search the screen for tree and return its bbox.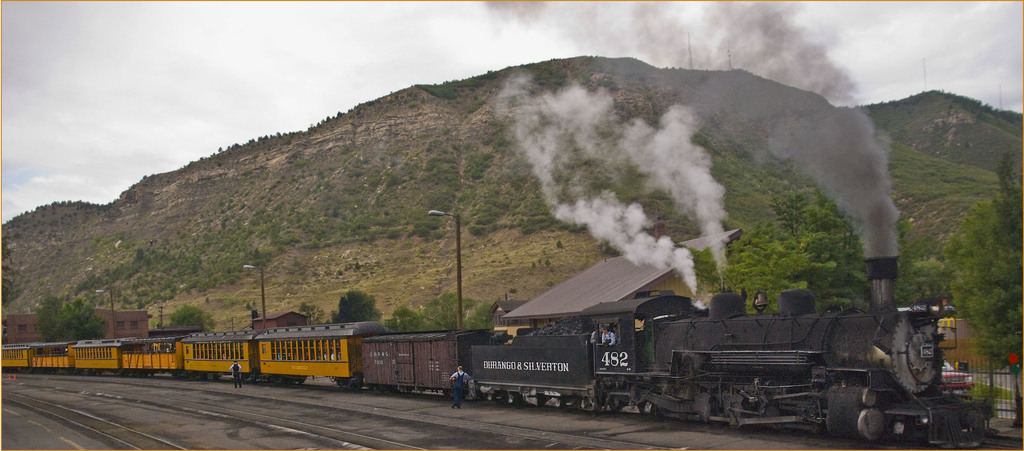
Found: [419, 289, 478, 328].
